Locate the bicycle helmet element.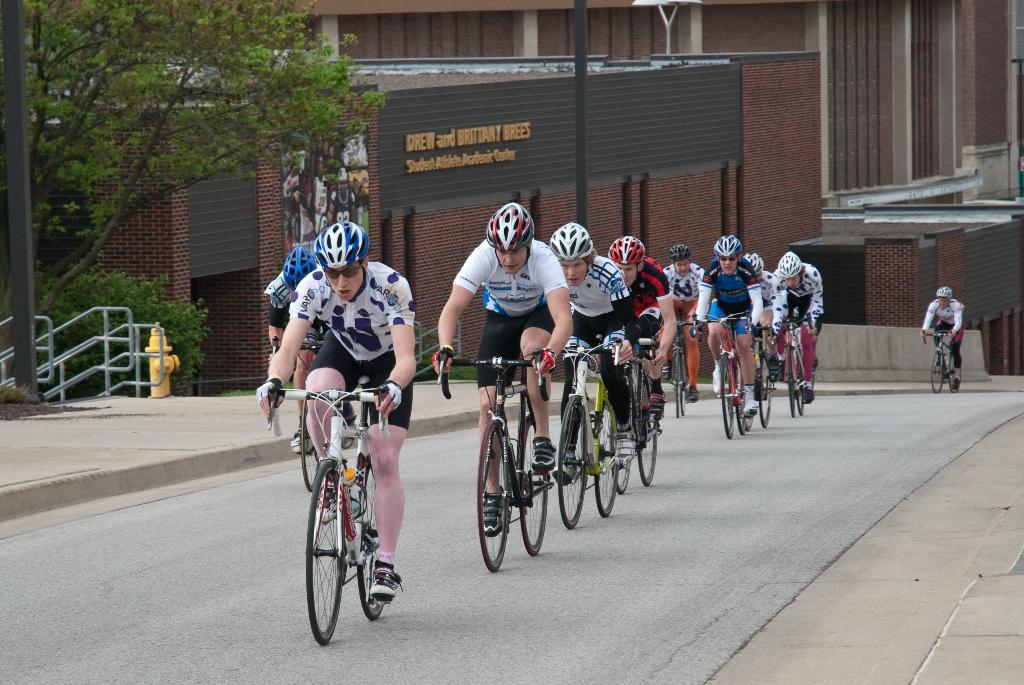
Element bbox: detection(545, 222, 591, 262).
